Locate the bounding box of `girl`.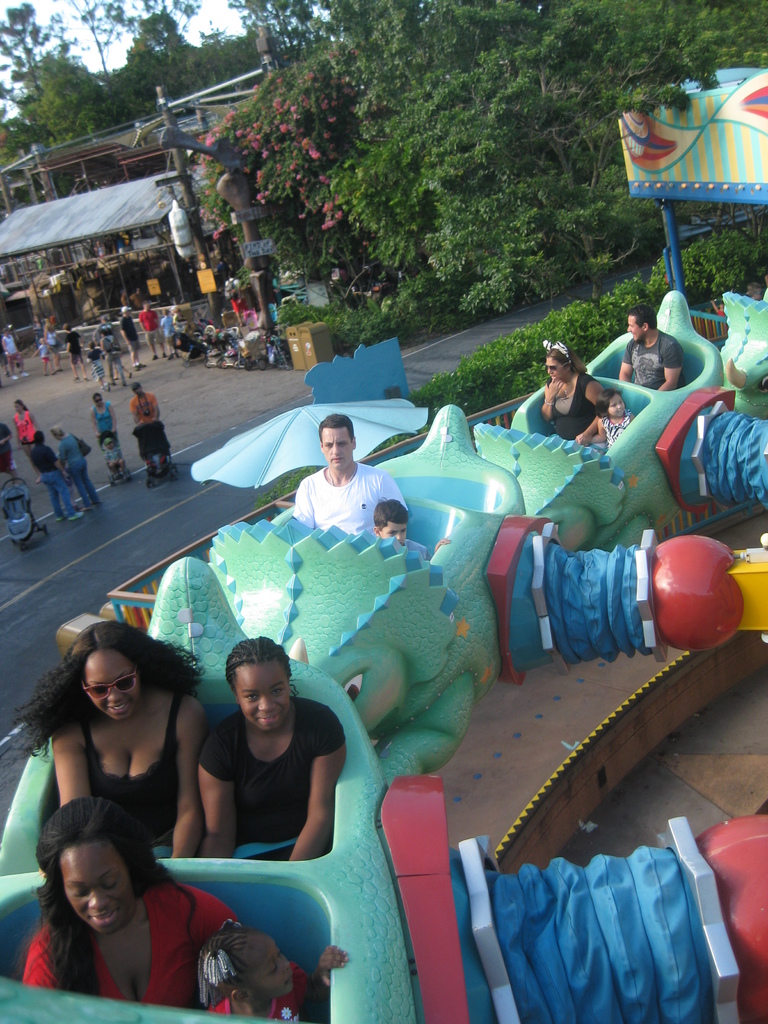
Bounding box: [4,614,217,865].
